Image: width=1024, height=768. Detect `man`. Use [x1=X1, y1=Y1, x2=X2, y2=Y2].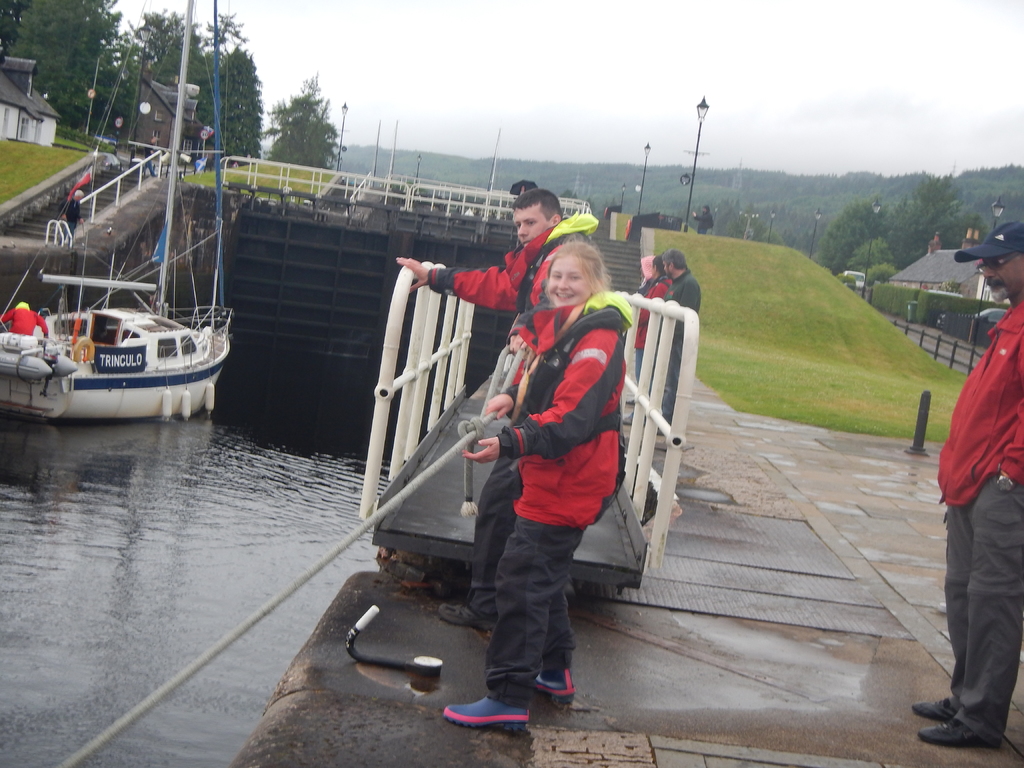
[x1=394, y1=191, x2=593, y2=630].
